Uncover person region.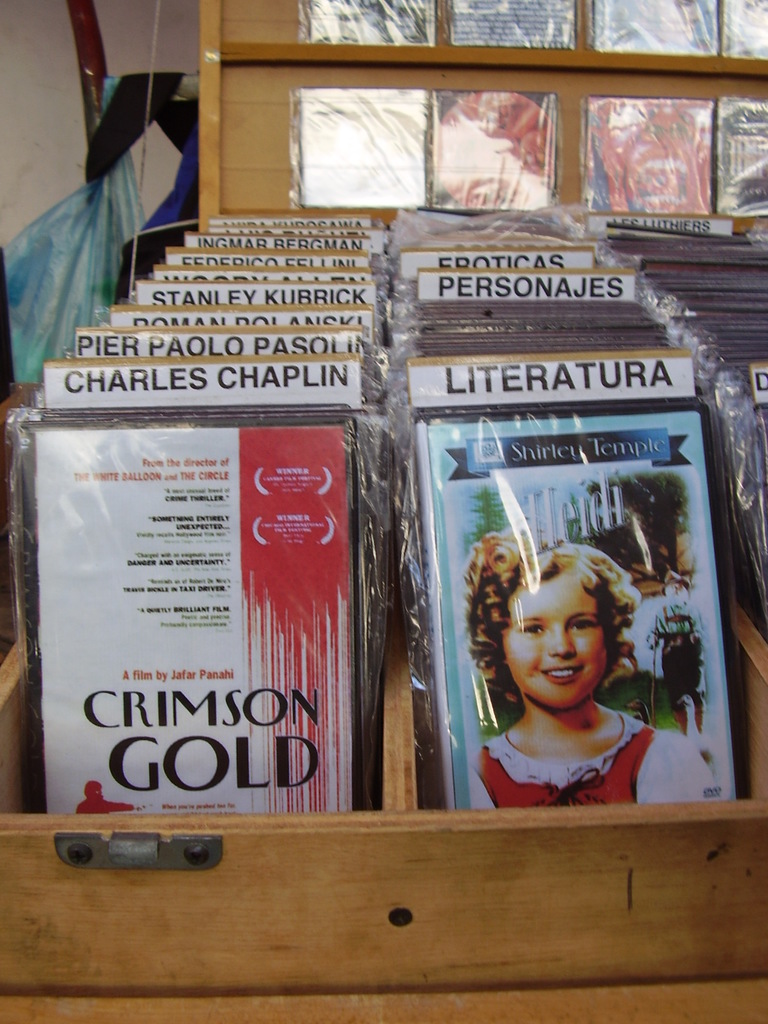
Uncovered: BBox(465, 538, 668, 817).
